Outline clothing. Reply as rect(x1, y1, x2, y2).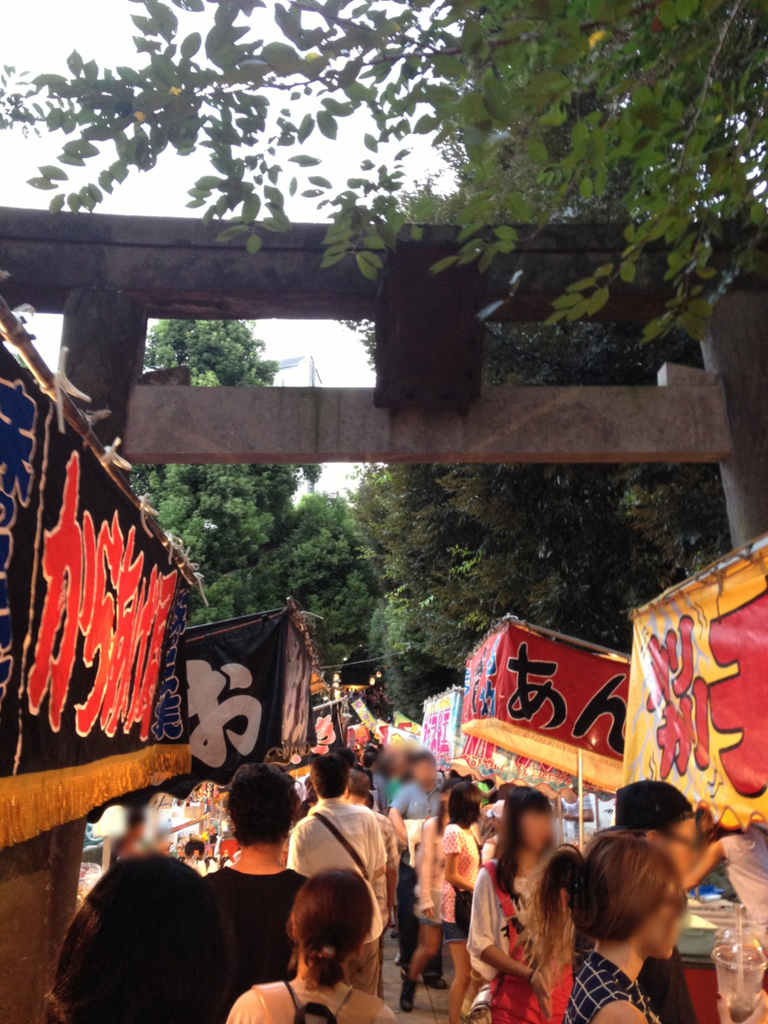
rect(465, 848, 572, 988).
